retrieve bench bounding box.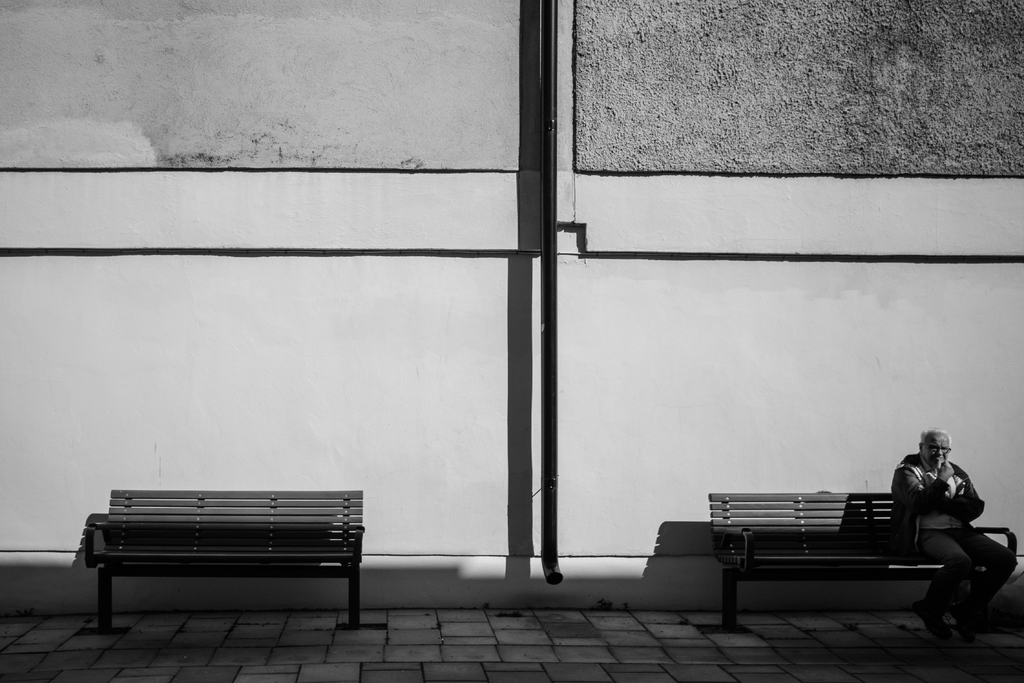
Bounding box: <region>696, 490, 1023, 636</region>.
